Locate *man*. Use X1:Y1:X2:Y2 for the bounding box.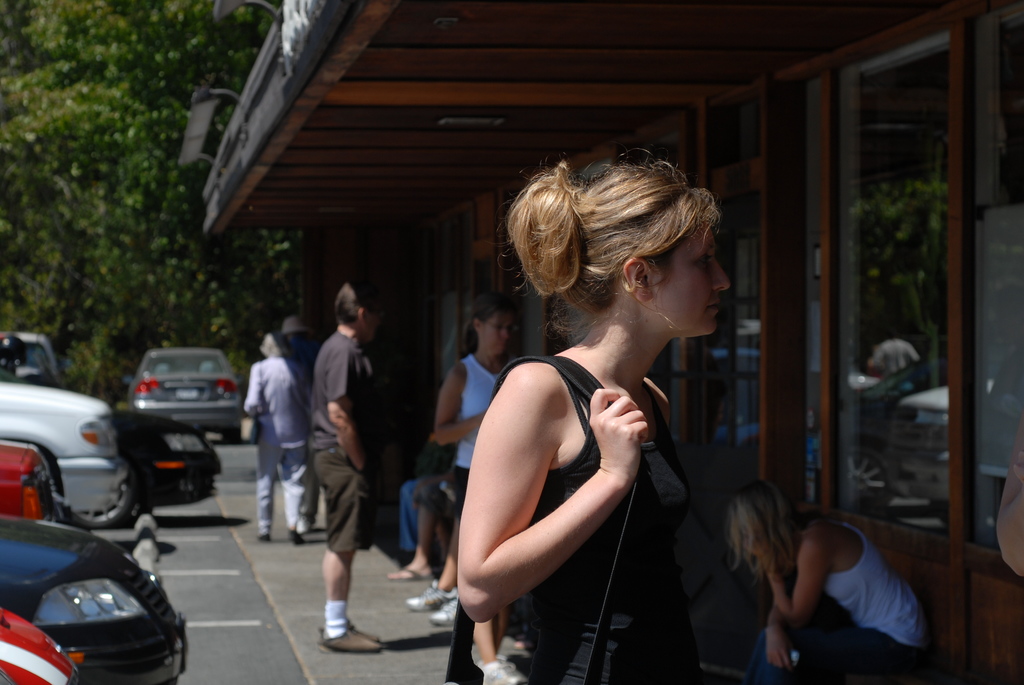
297:270:394:660.
